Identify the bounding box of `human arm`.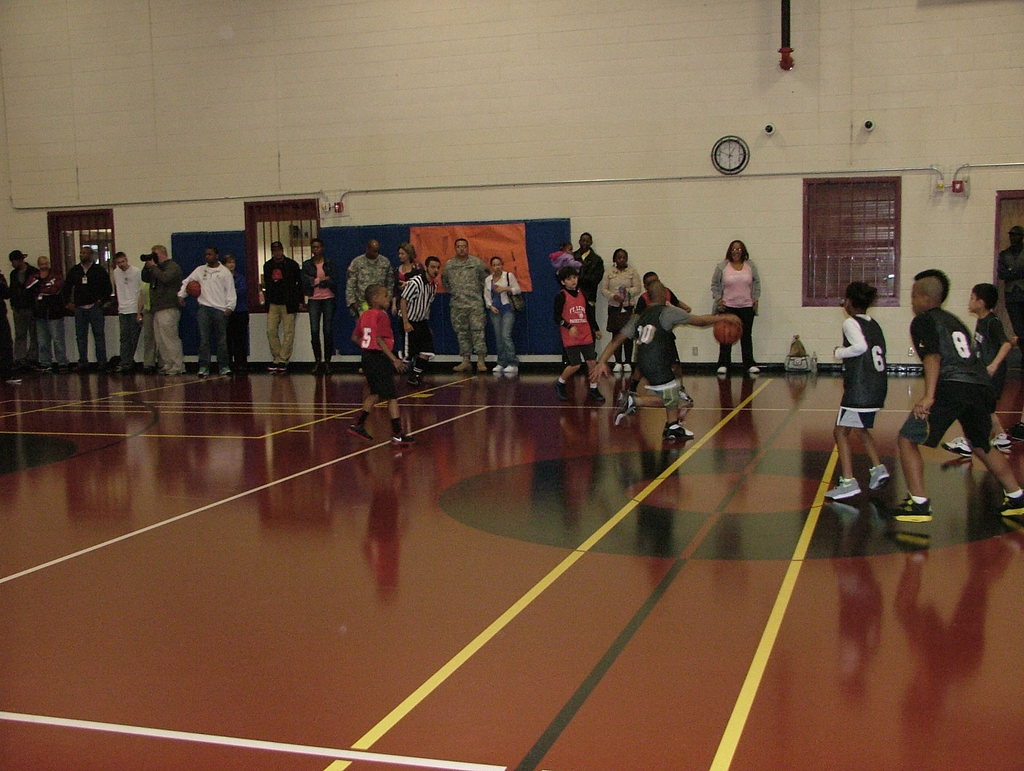
BBox(95, 267, 112, 308).
